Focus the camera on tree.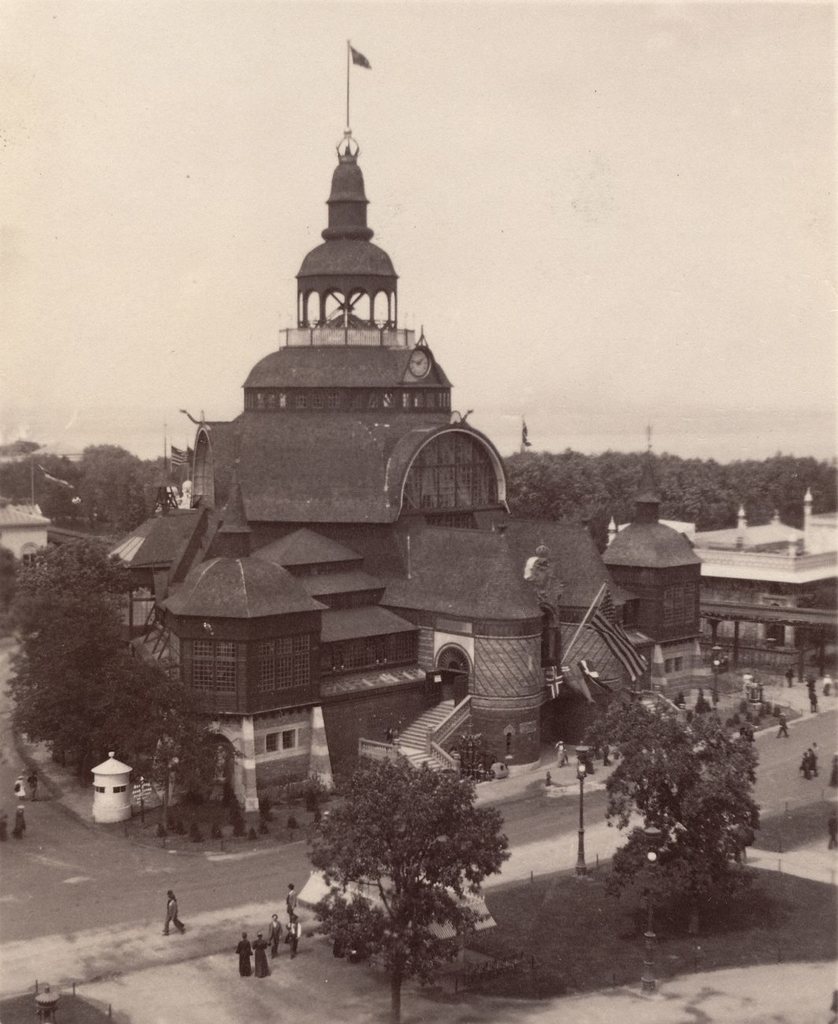
Focus region: (574,697,758,927).
